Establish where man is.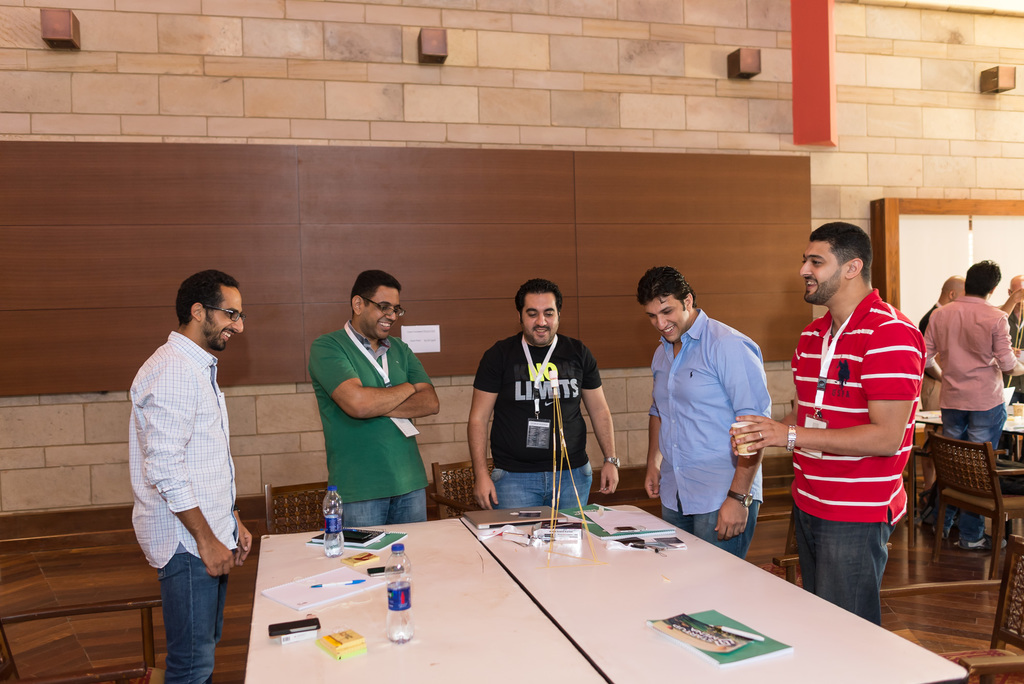
Established at [461, 273, 624, 515].
